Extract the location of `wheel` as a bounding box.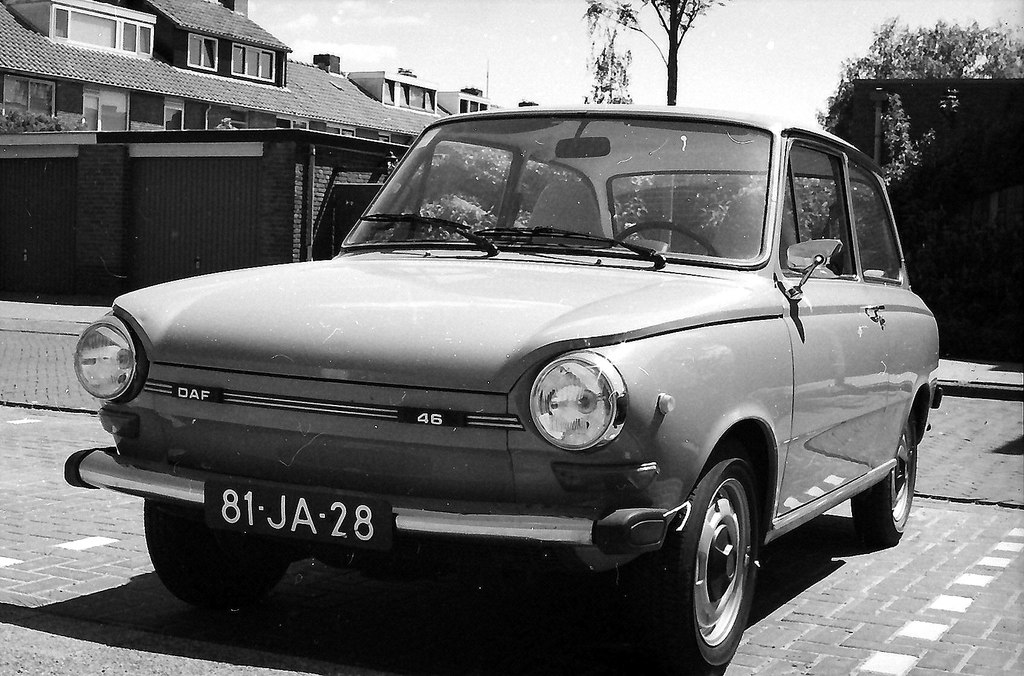
[left=609, top=218, right=718, bottom=258].
